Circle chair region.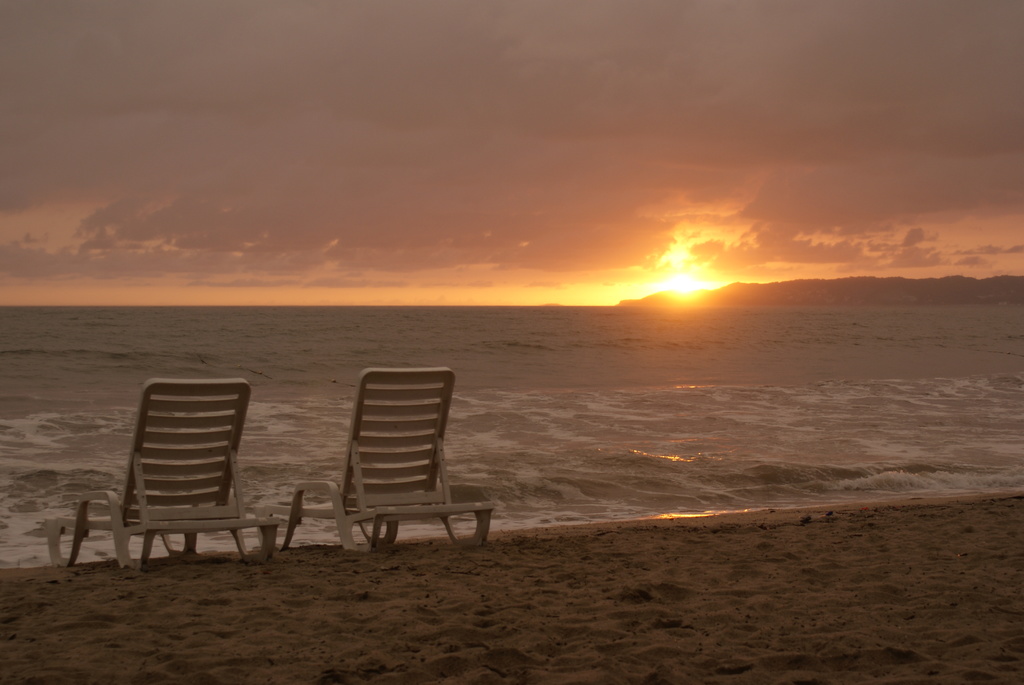
Region: <box>269,365,500,557</box>.
